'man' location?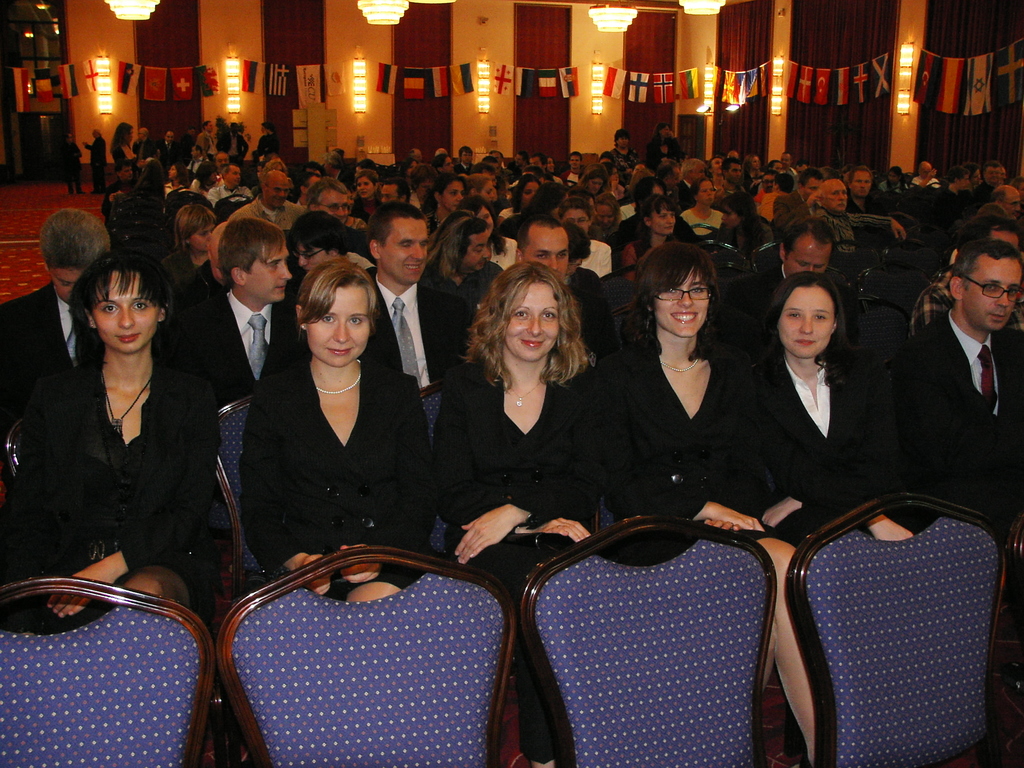
x1=218, y1=152, x2=230, y2=177
